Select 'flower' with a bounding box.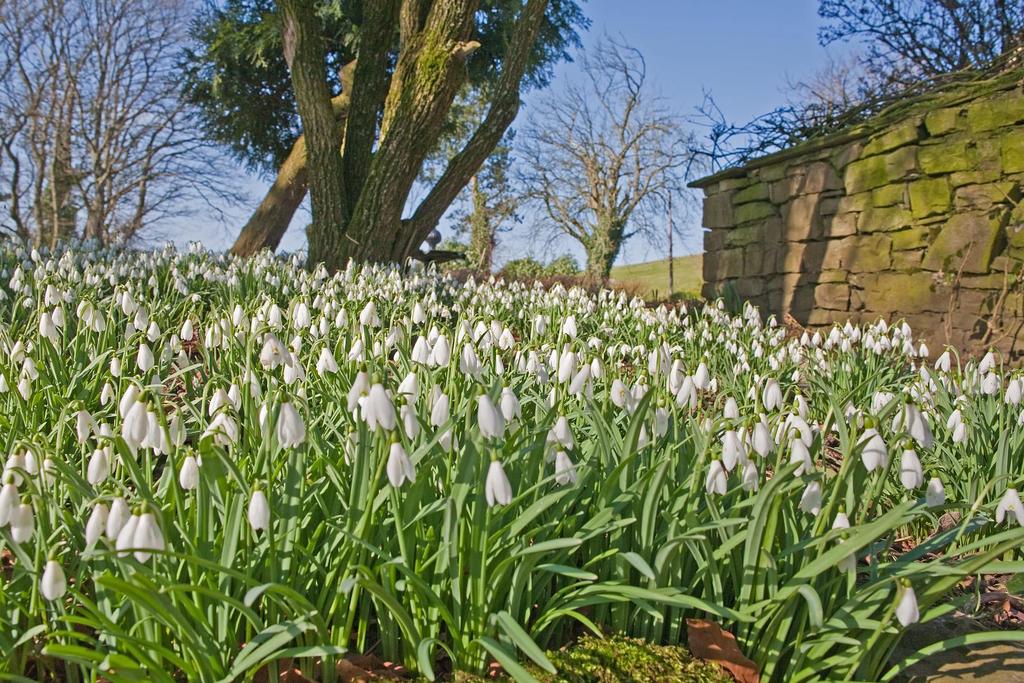
[left=893, top=586, right=924, bottom=631].
